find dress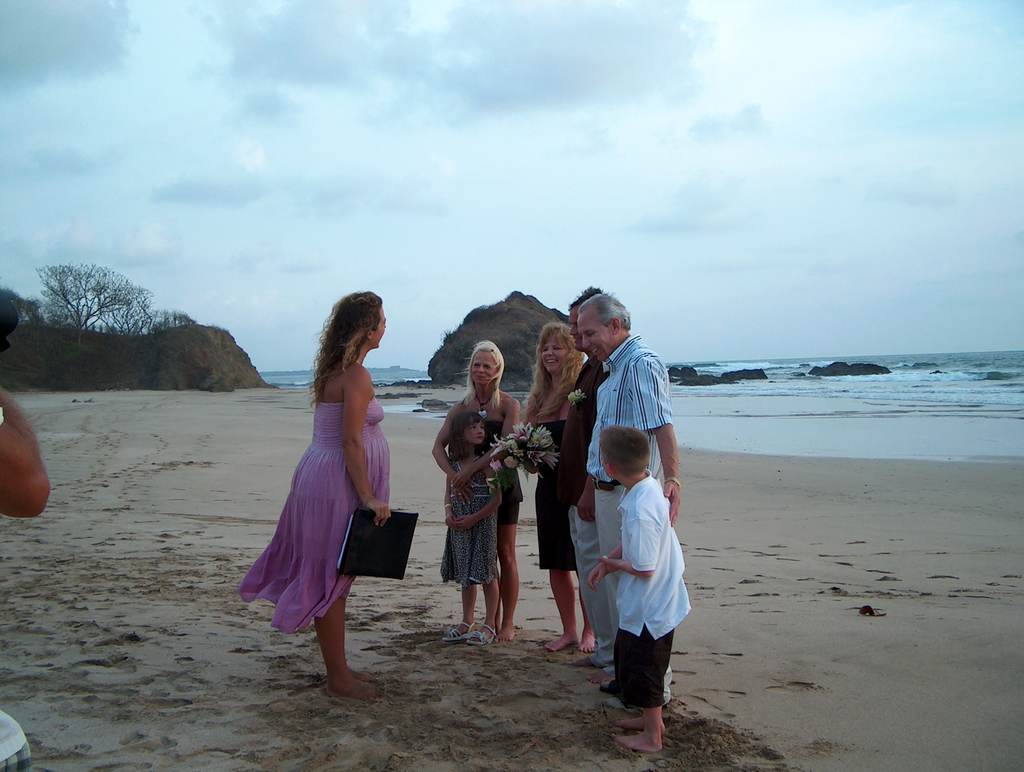
<bbox>239, 395, 390, 634</bbox>
